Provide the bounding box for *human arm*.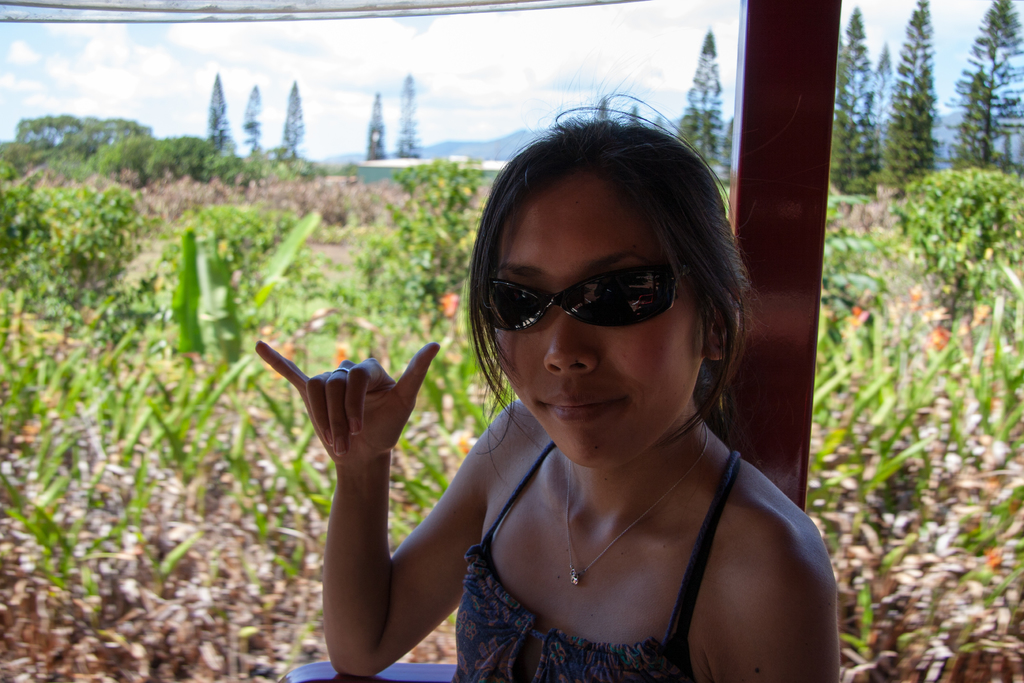
rect(676, 469, 854, 682).
